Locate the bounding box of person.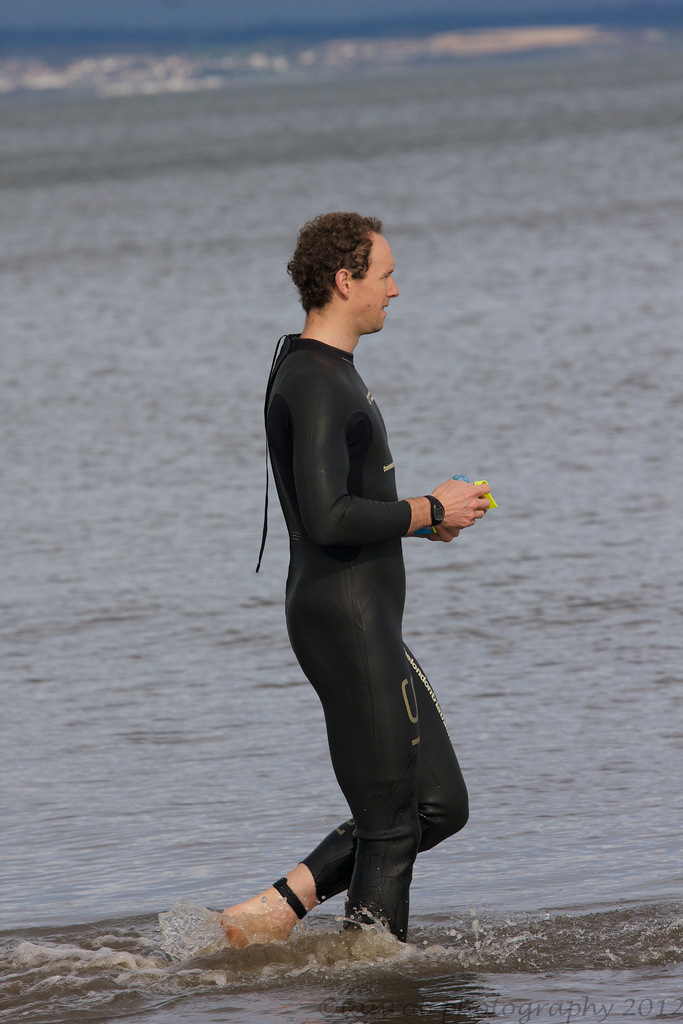
Bounding box: x1=239 y1=212 x2=480 y2=957.
